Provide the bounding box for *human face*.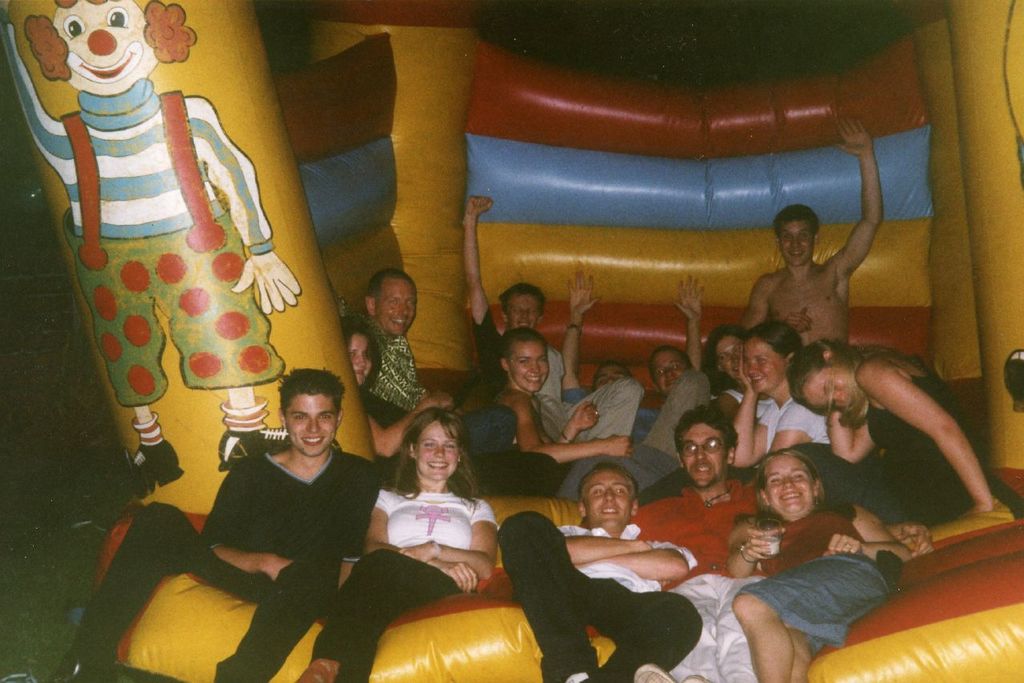
[777, 220, 816, 266].
